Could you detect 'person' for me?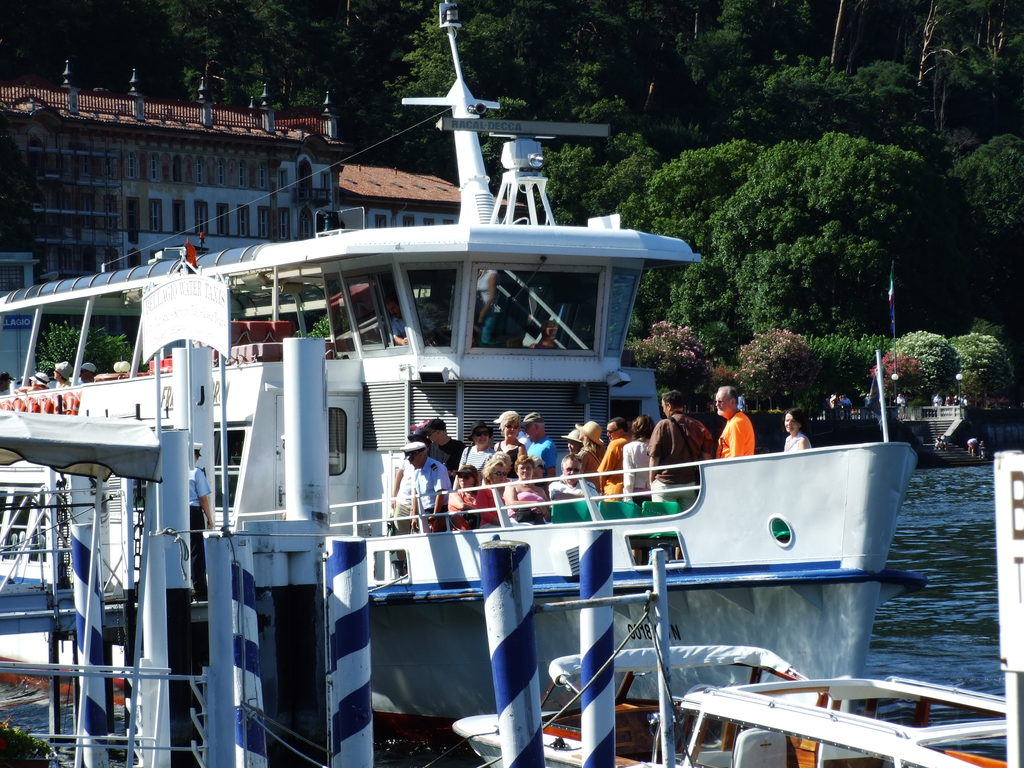
Detection result: (left=383, top=296, right=406, bottom=346).
